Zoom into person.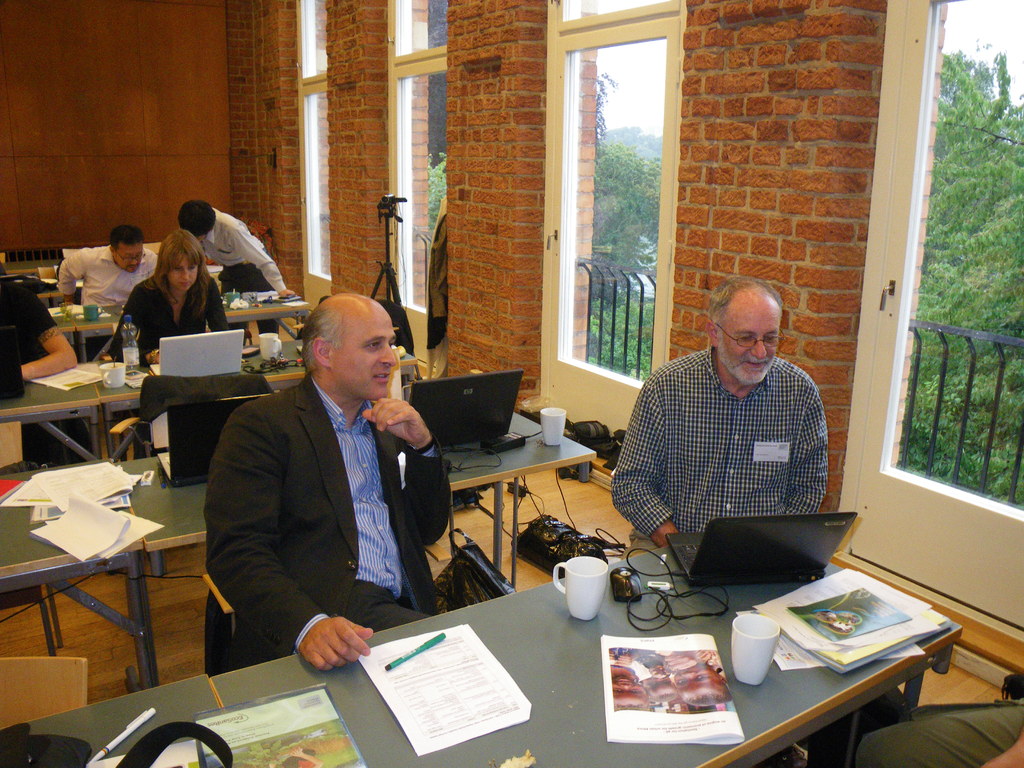
Zoom target: bbox=(611, 273, 829, 553).
